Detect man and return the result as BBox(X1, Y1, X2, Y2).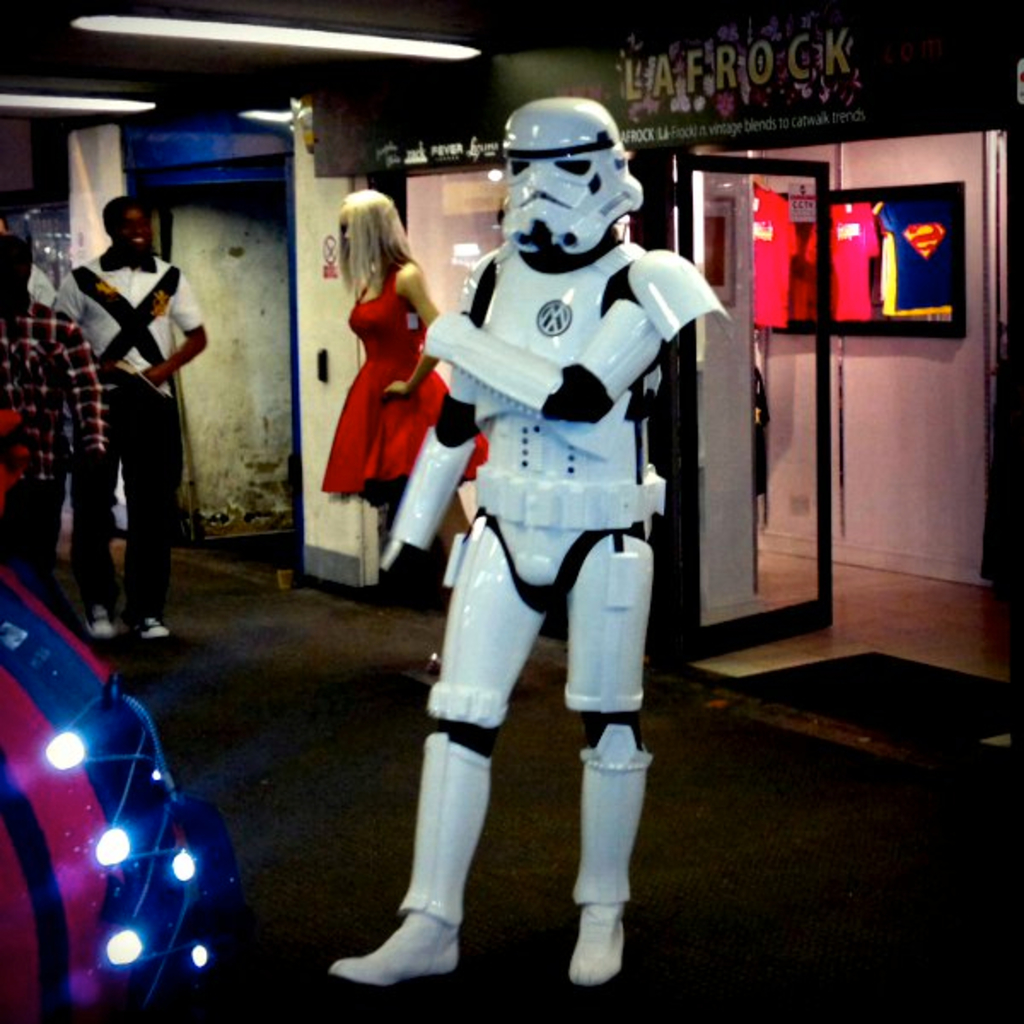
BBox(0, 203, 111, 613).
